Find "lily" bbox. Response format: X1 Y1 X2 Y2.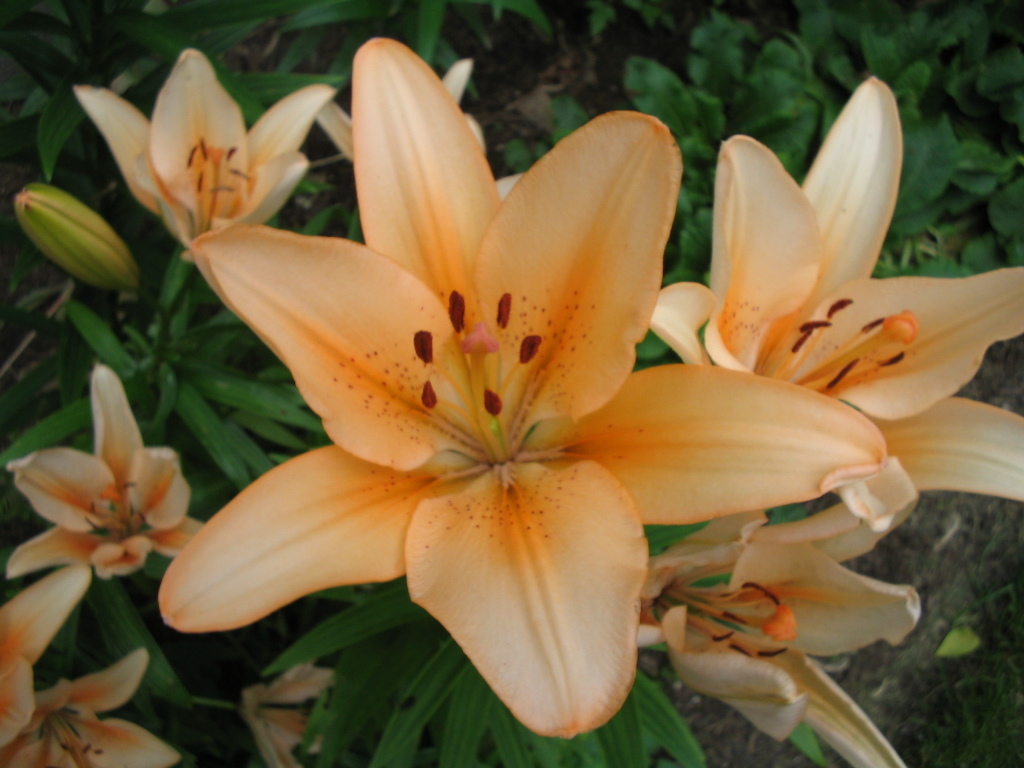
315 59 494 167.
